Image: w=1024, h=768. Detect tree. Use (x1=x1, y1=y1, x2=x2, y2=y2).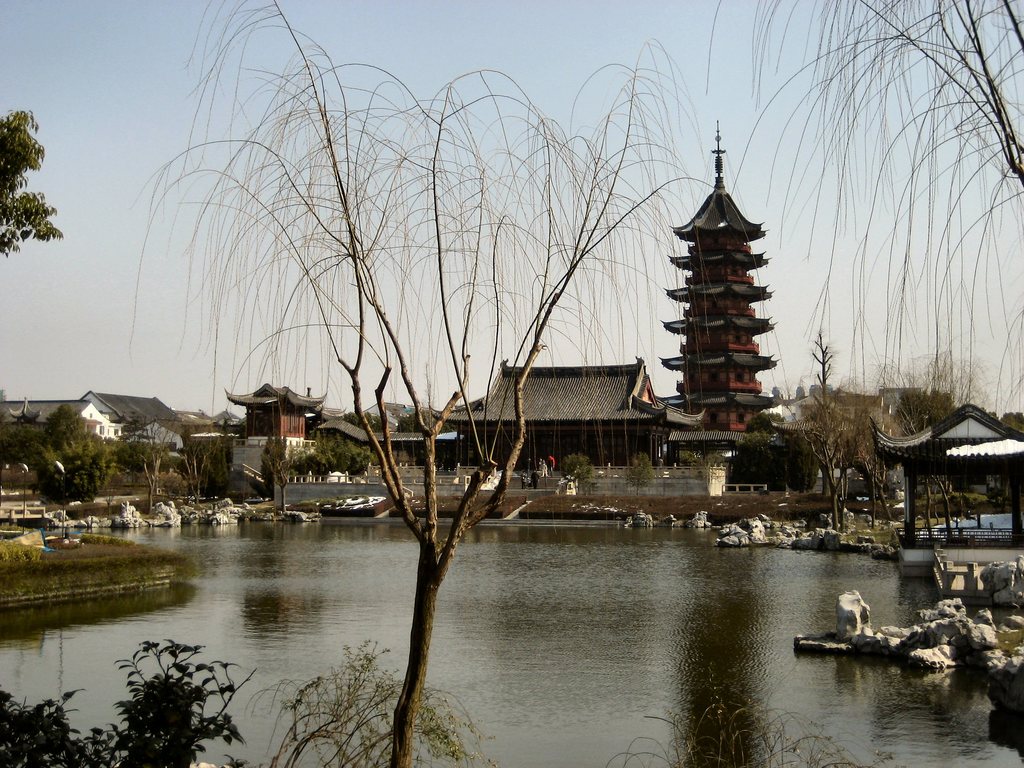
(x1=255, y1=625, x2=499, y2=767).
